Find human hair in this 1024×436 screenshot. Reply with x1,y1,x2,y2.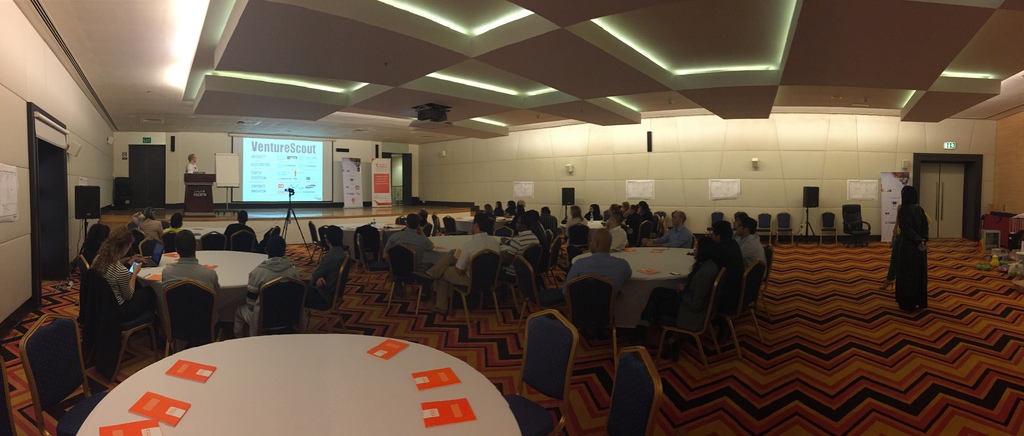
506,199,515,209.
